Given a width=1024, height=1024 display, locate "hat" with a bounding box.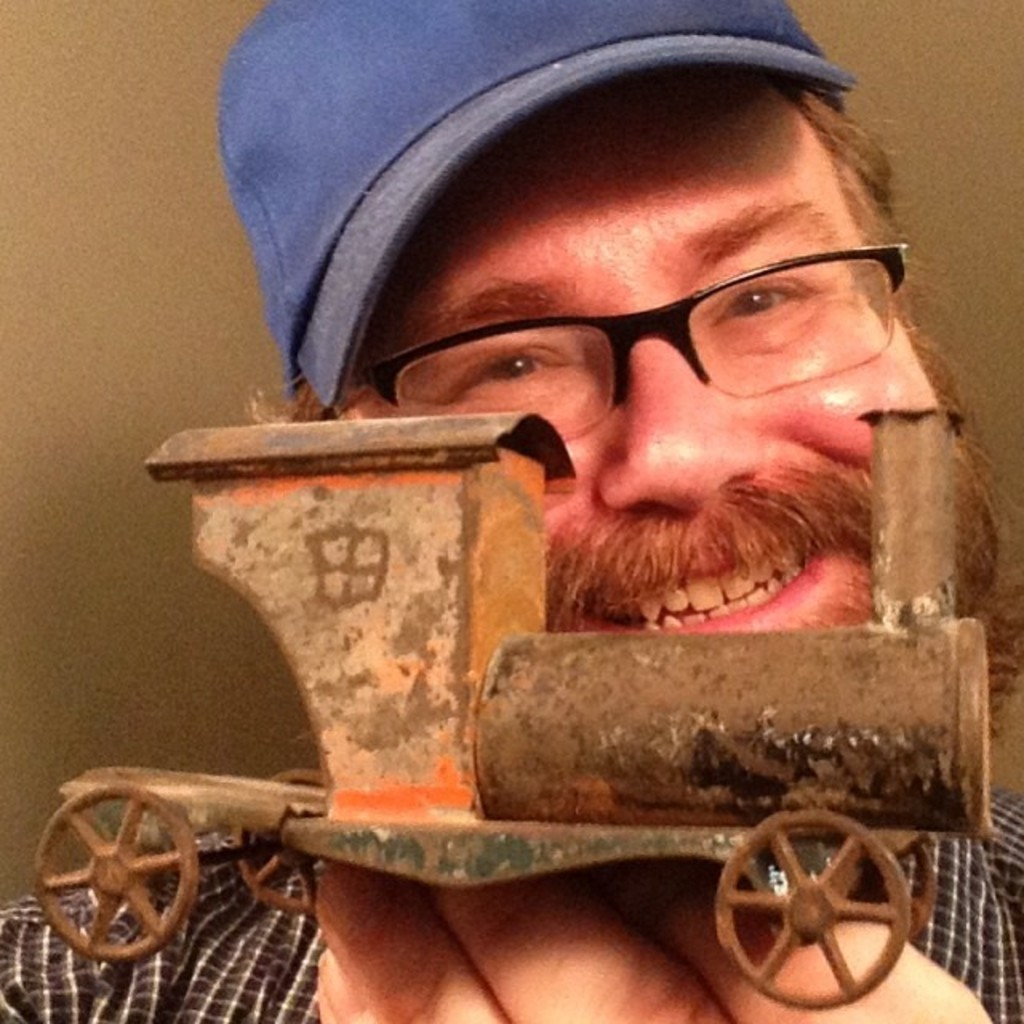
Located: 214:0:853:413.
